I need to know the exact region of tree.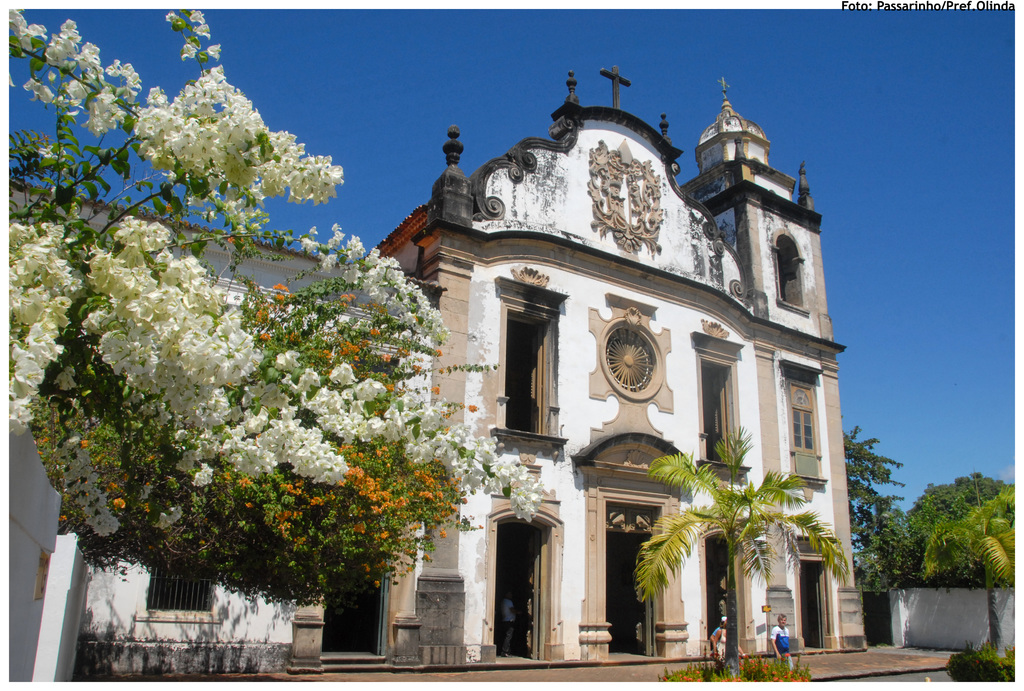
Region: Rect(910, 484, 970, 527).
